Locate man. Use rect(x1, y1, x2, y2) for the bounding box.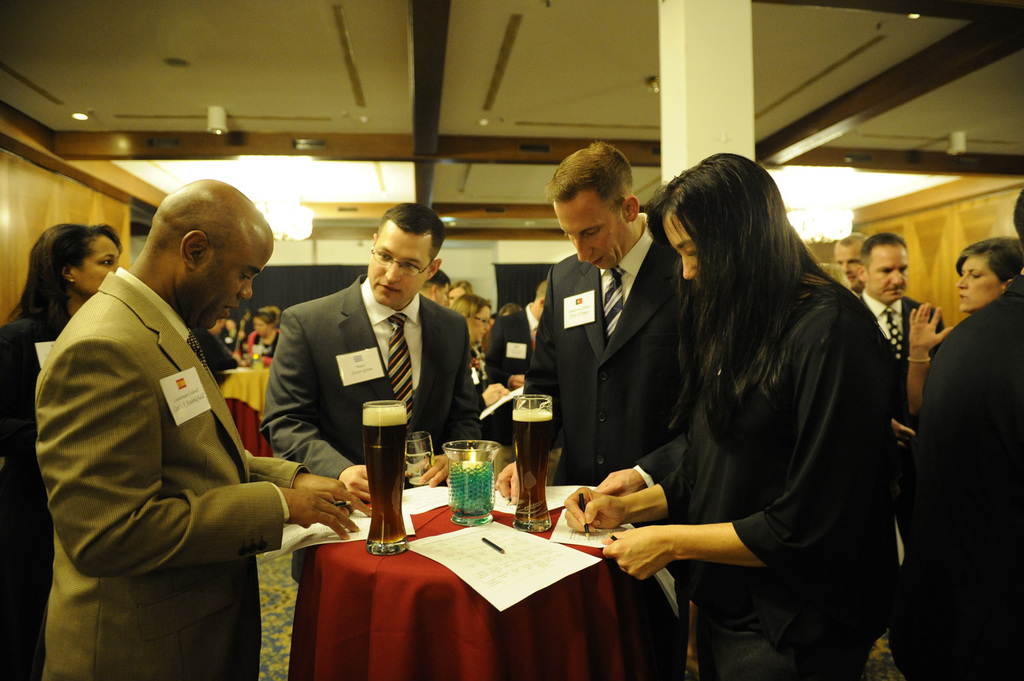
rect(29, 166, 326, 656).
